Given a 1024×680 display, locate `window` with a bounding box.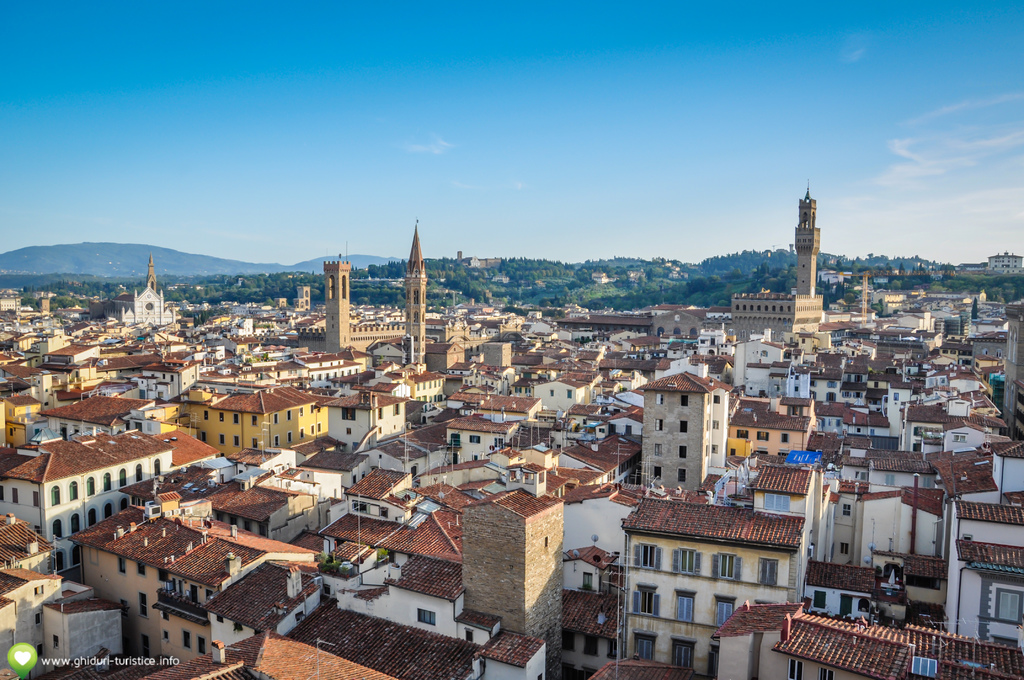
Located: (x1=680, y1=446, x2=687, y2=458).
